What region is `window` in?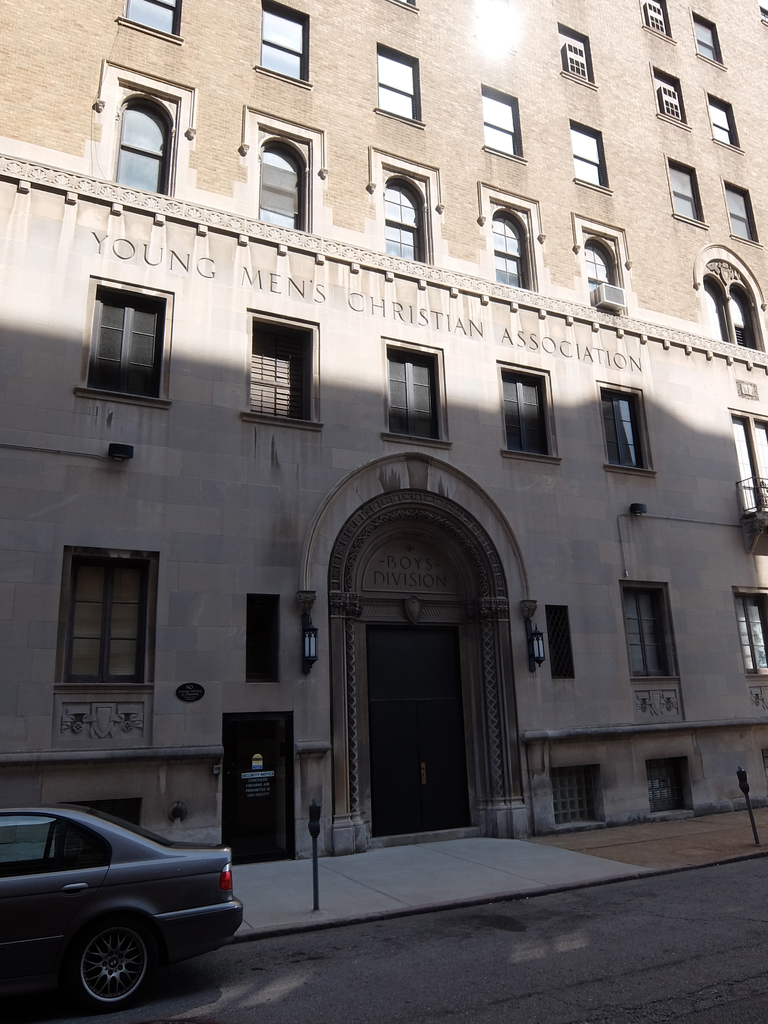
[241,311,324,424].
